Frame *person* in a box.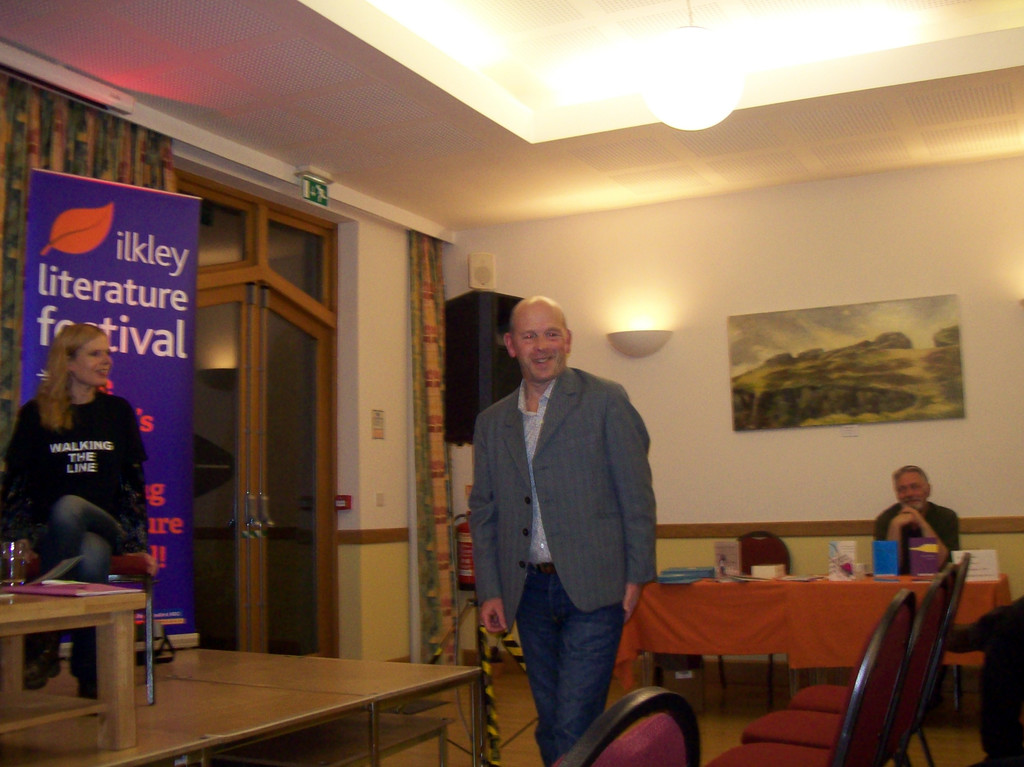
(x1=467, y1=293, x2=668, y2=766).
